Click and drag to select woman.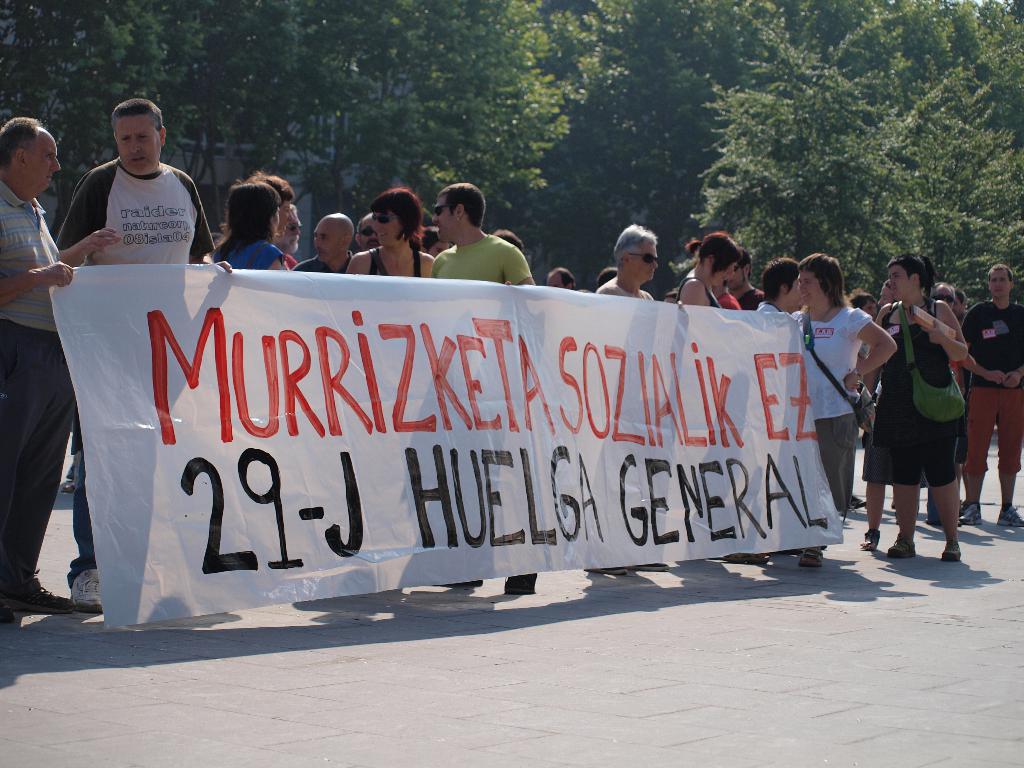
Selection: box(677, 230, 744, 312).
